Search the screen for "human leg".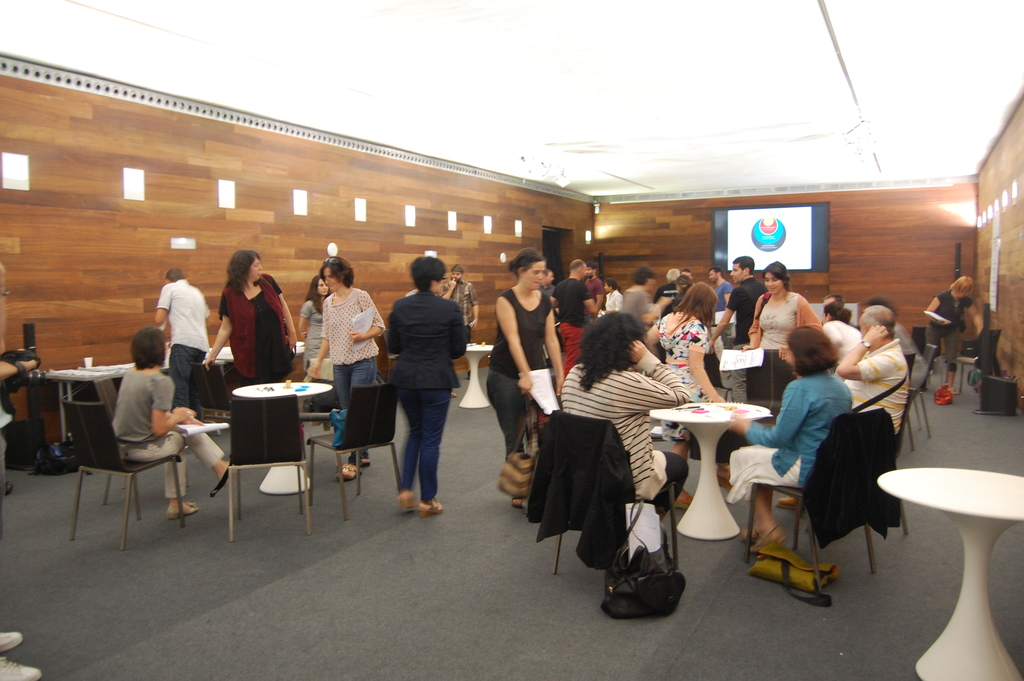
Found at left=731, top=440, right=807, bottom=543.
